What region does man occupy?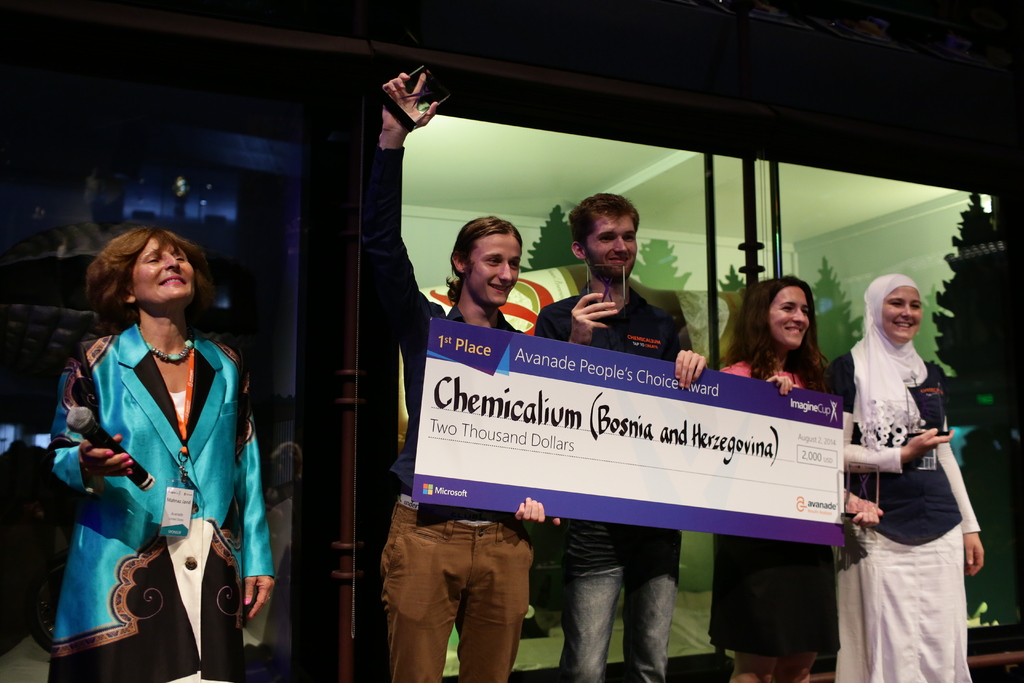
[left=536, top=193, right=708, bottom=682].
